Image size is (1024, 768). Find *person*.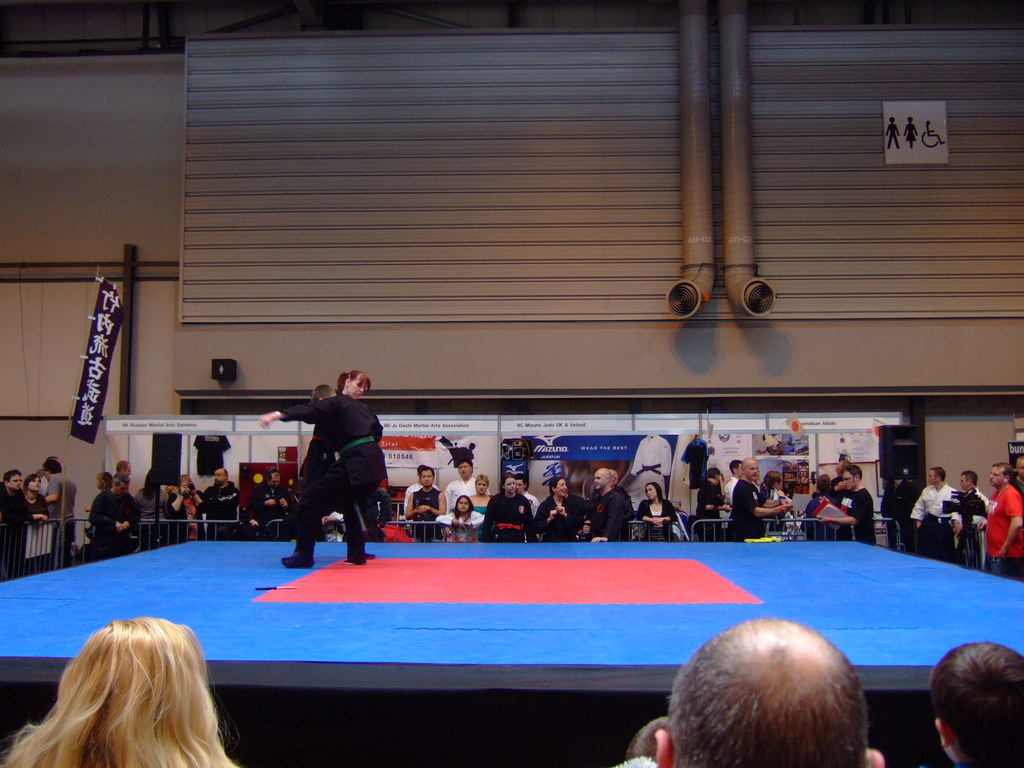
l=446, t=491, r=472, b=541.
